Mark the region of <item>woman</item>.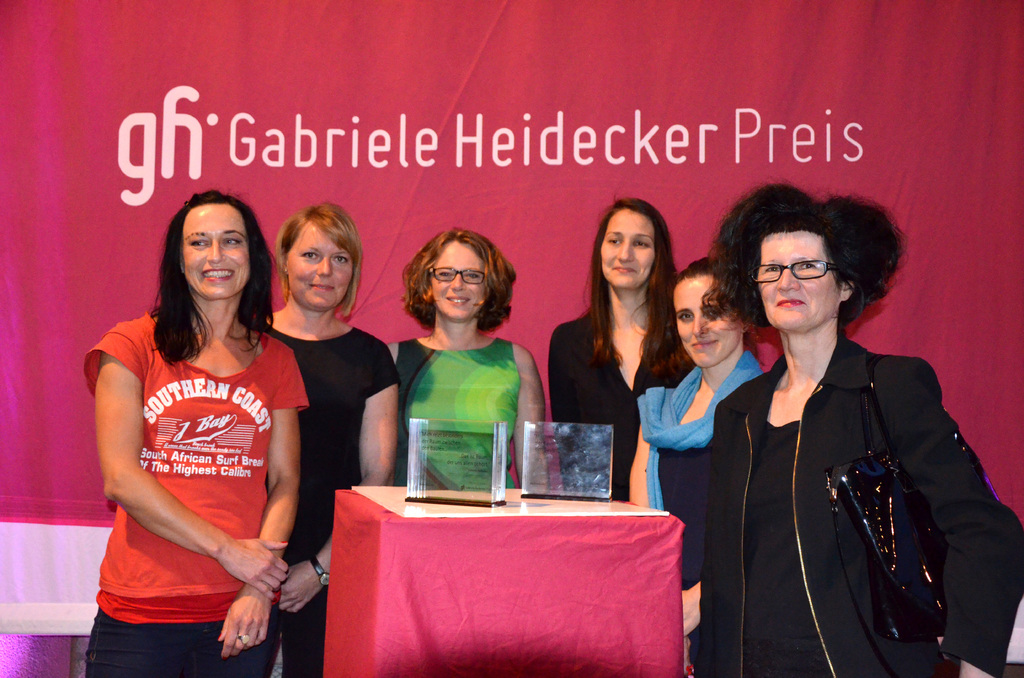
Region: pyautogui.locateOnScreen(257, 200, 403, 677).
